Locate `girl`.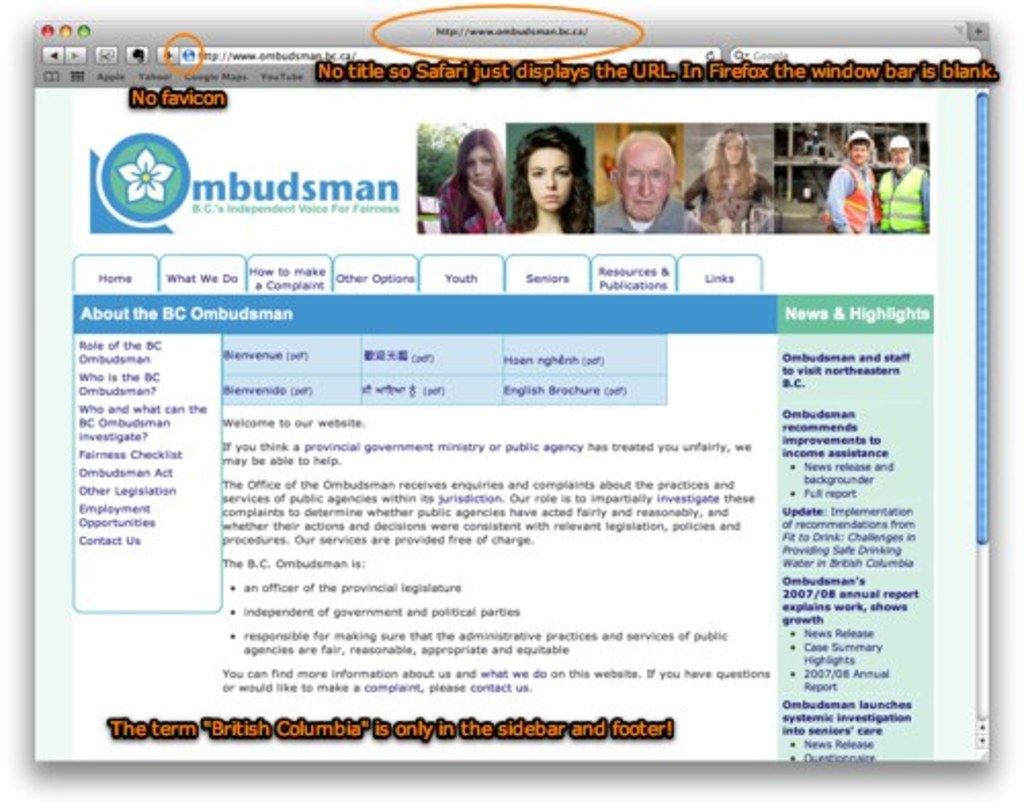
Bounding box: {"x1": 430, "y1": 129, "x2": 506, "y2": 236}.
